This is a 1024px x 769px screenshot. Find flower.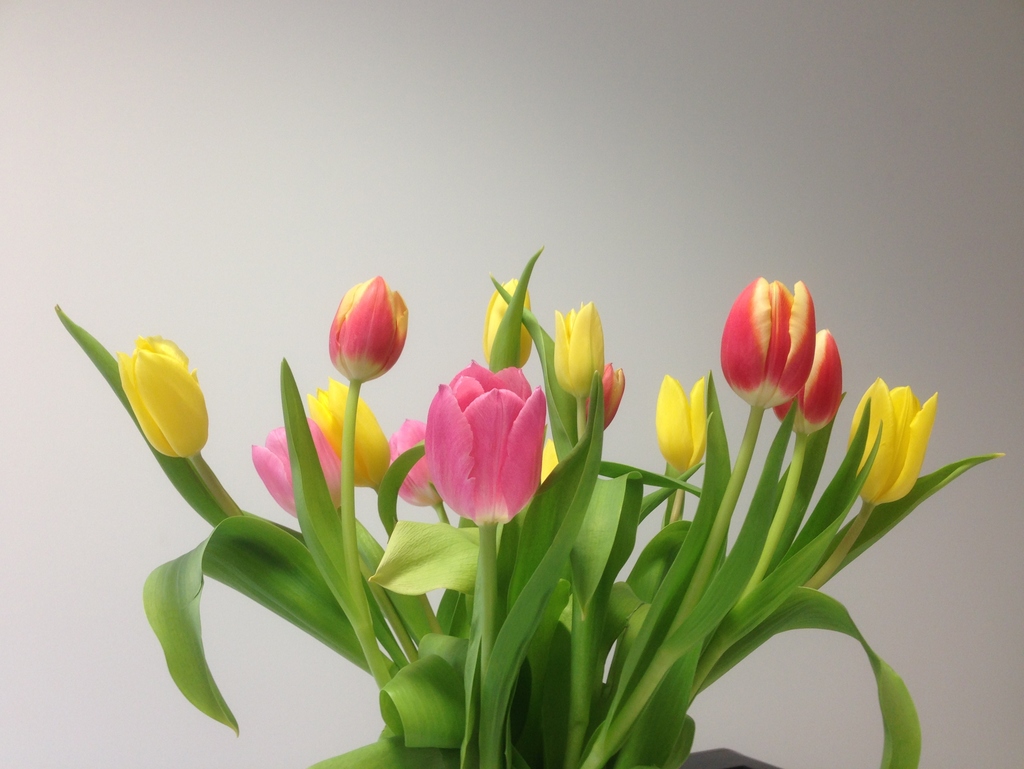
Bounding box: Rect(304, 373, 393, 488).
